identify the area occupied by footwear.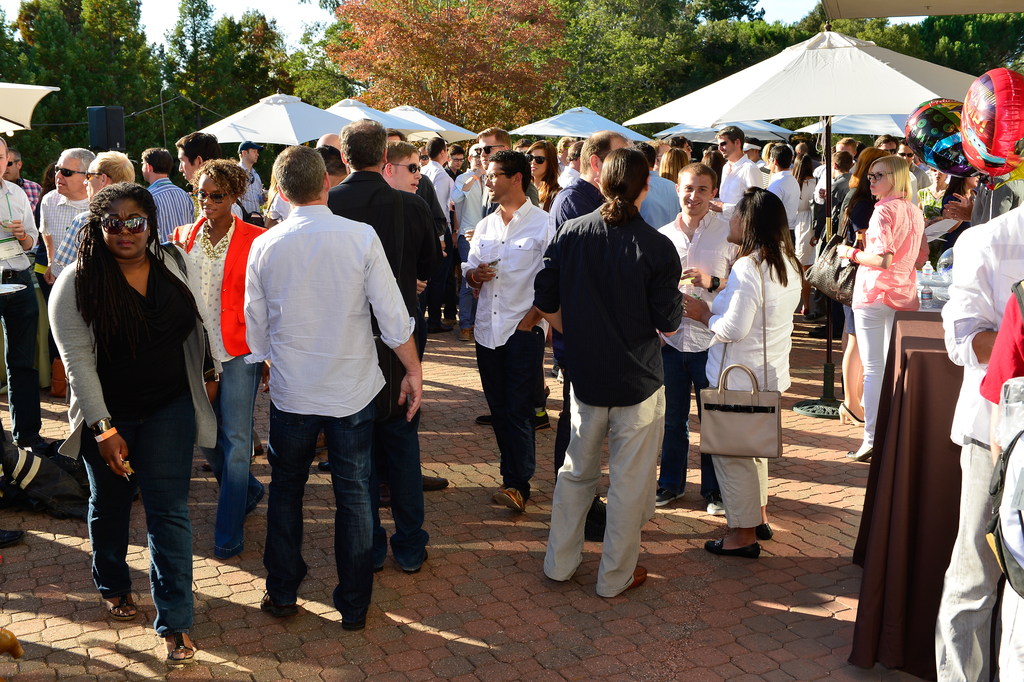
Area: select_region(166, 631, 195, 669).
